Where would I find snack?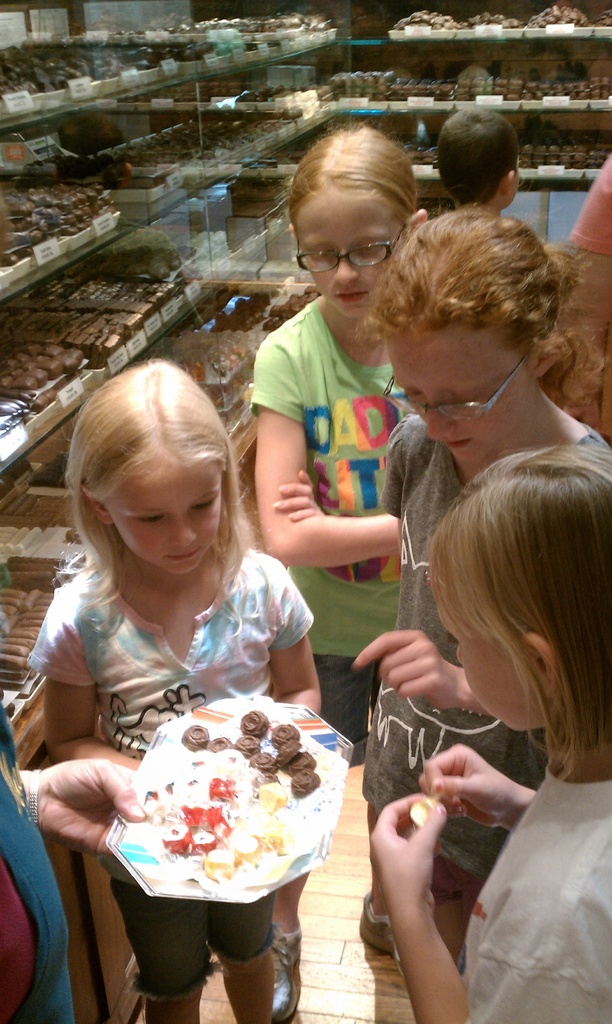
At pyautogui.locateOnScreen(310, 49, 611, 95).
